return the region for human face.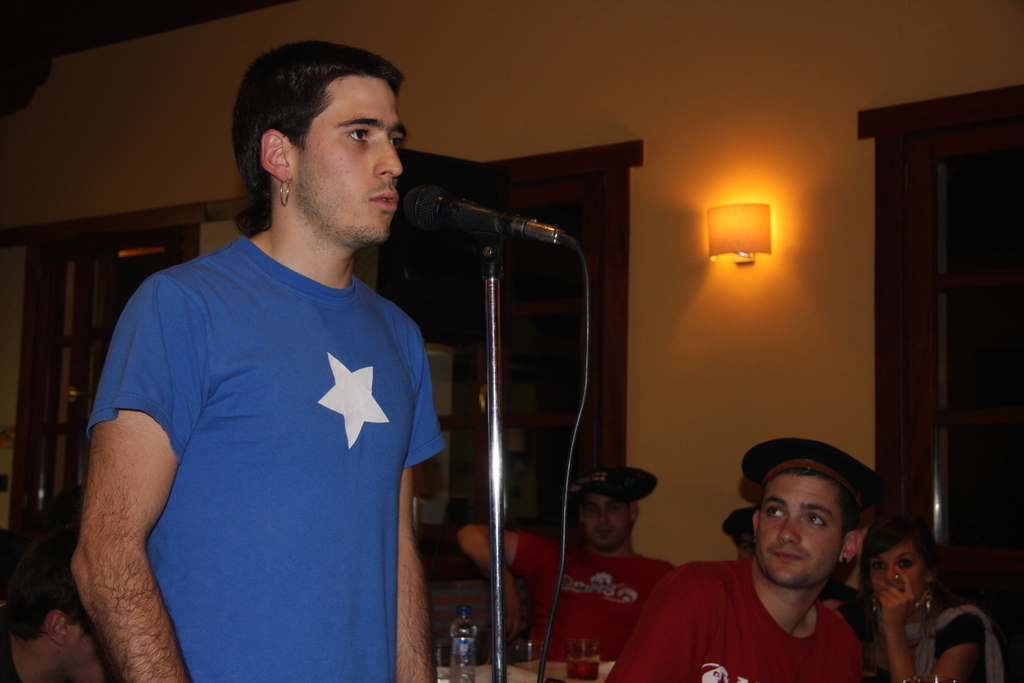
pyautogui.locateOnScreen(760, 473, 847, 586).
